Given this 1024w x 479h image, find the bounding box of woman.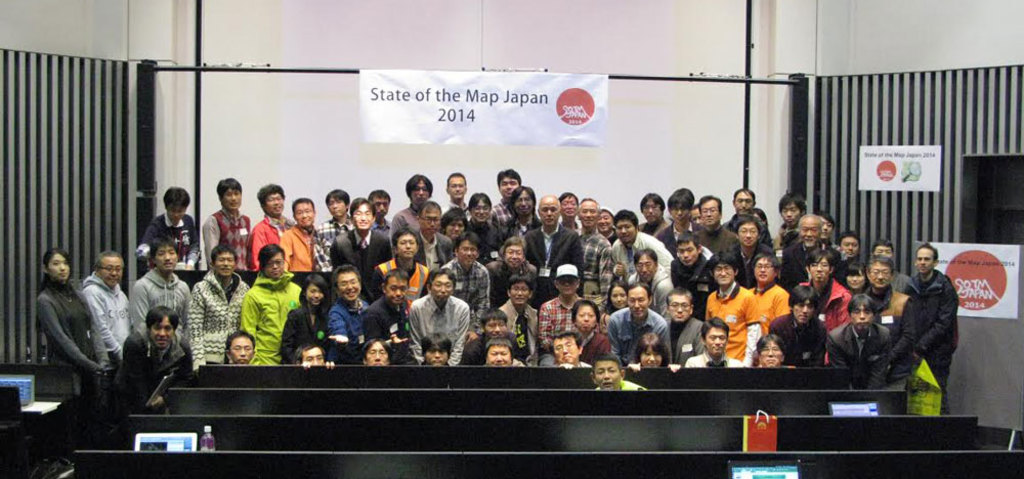
284/271/325/363.
